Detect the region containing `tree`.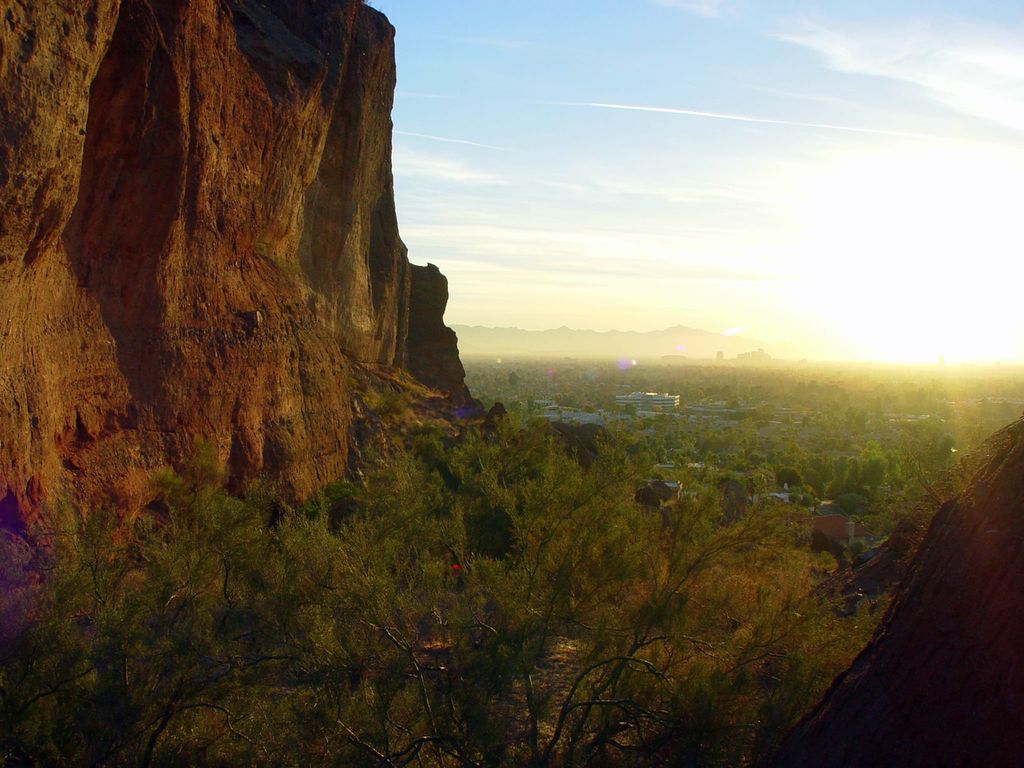
{"x1": 0, "y1": 441, "x2": 397, "y2": 767}.
